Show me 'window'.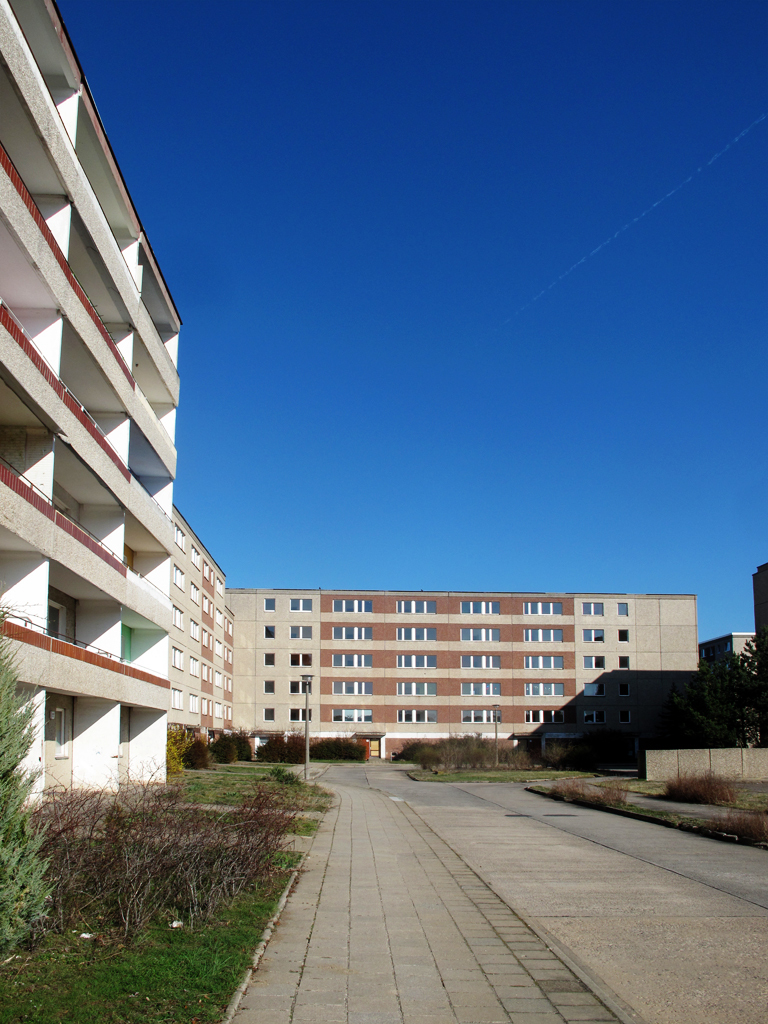
'window' is here: BBox(330, 599, 371, 613).
